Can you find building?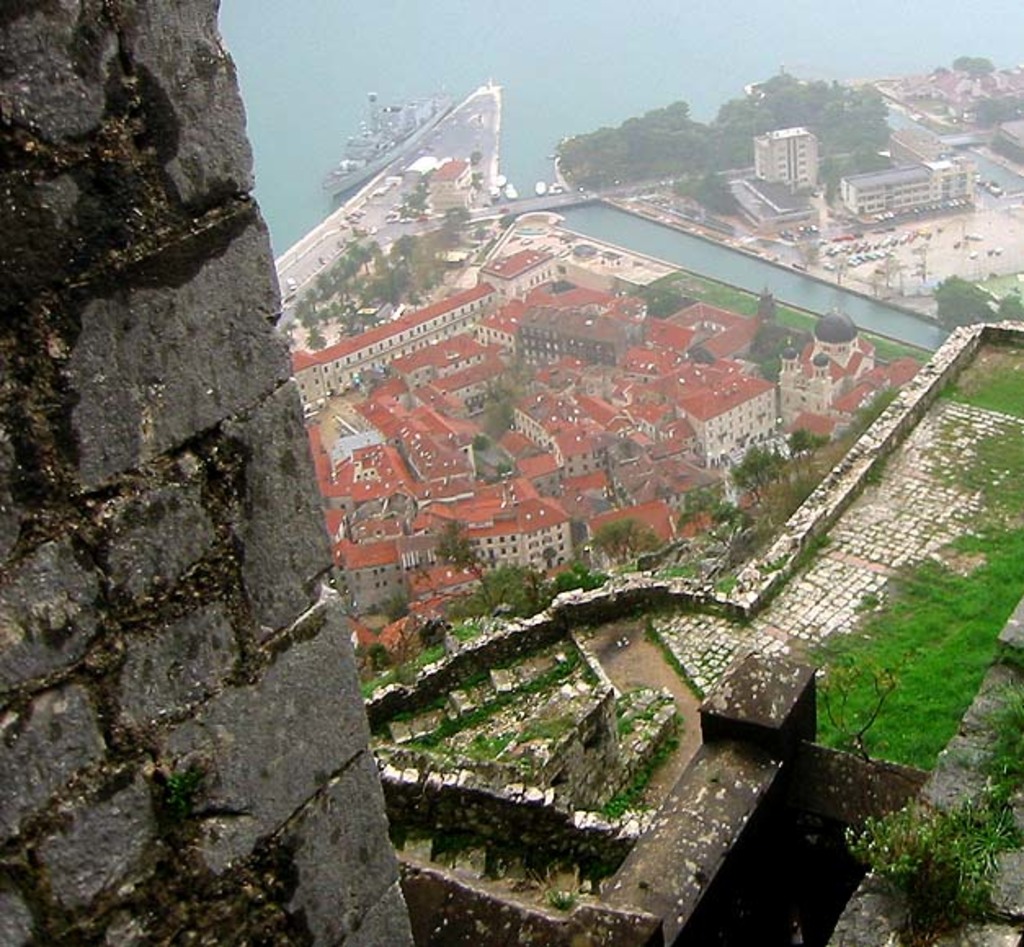
Yes, bounding box: box(750, 129, 821, 189).
